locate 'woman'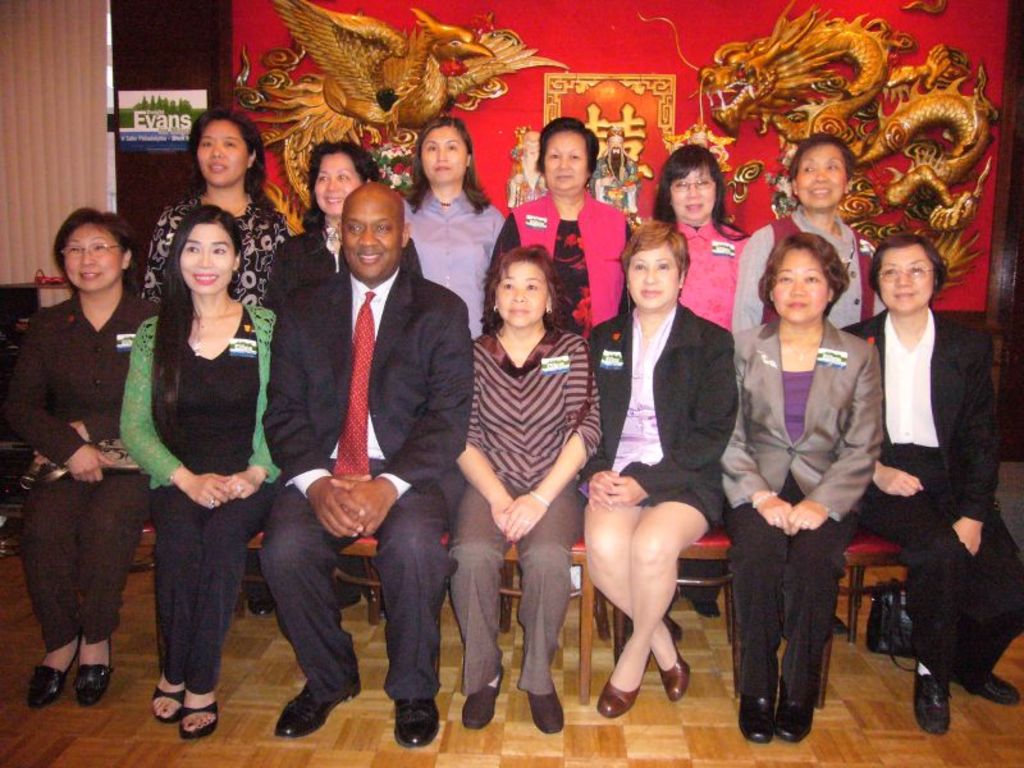
721, 227, 884, 764
